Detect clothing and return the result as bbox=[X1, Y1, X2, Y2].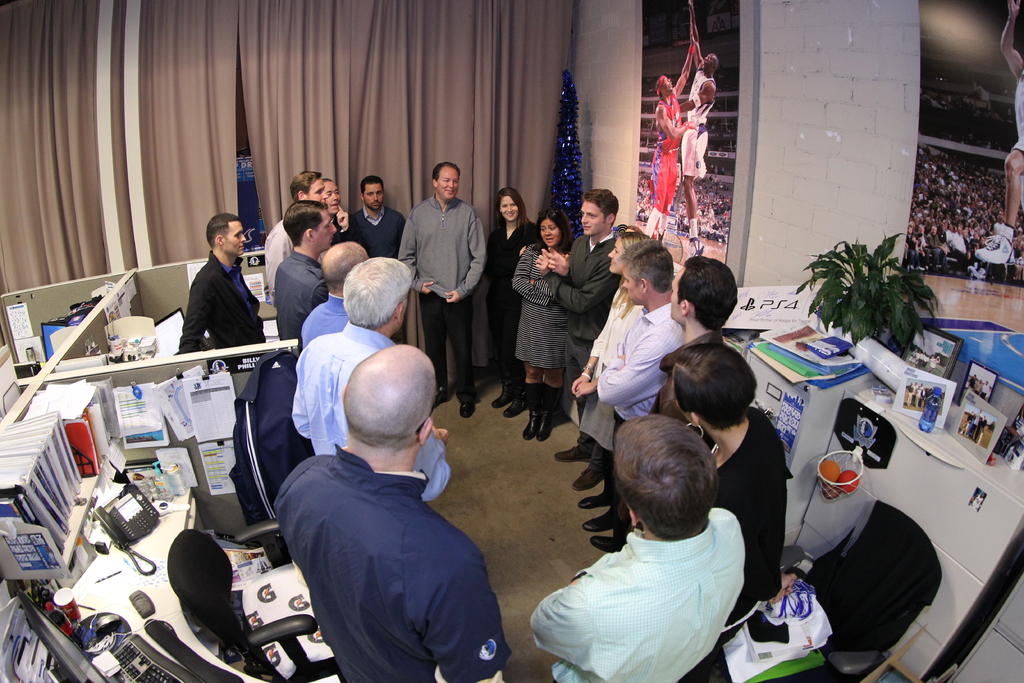
bbox=[691, 406, 788, 682].
